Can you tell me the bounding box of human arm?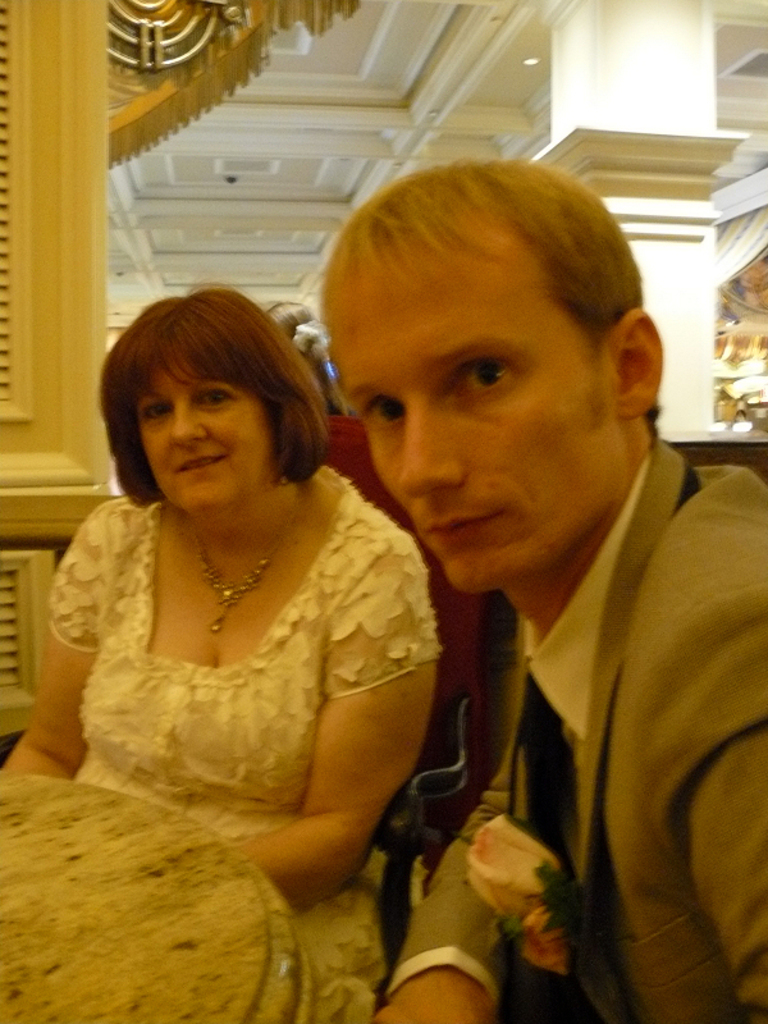
(355, 732, 515, 1023).
